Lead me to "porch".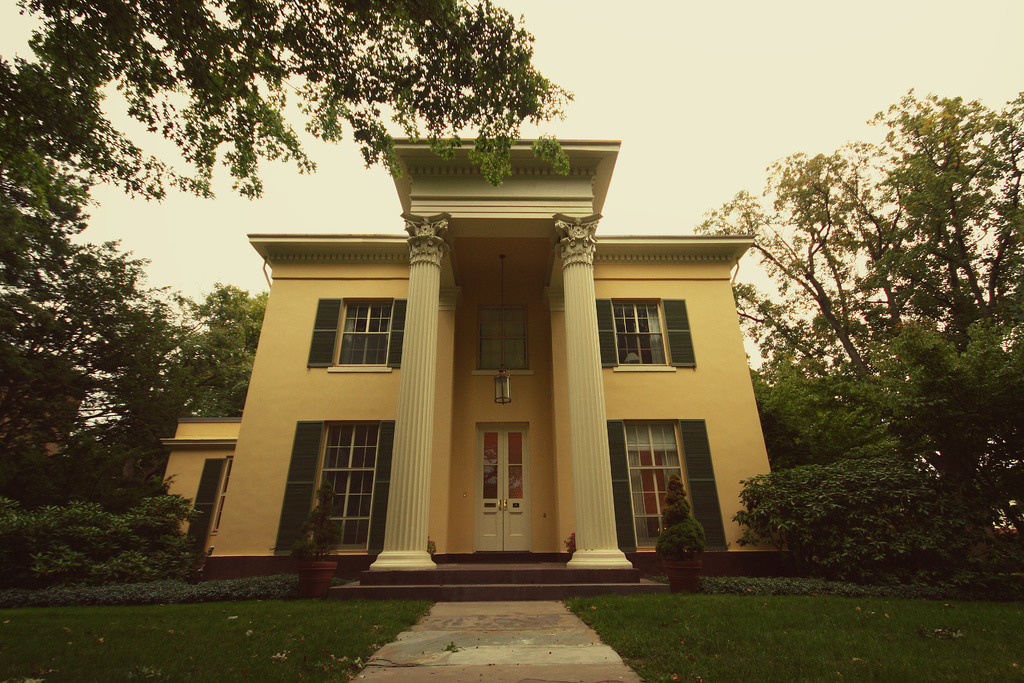
Lead to bbox=[114, 459, 889, 632].
